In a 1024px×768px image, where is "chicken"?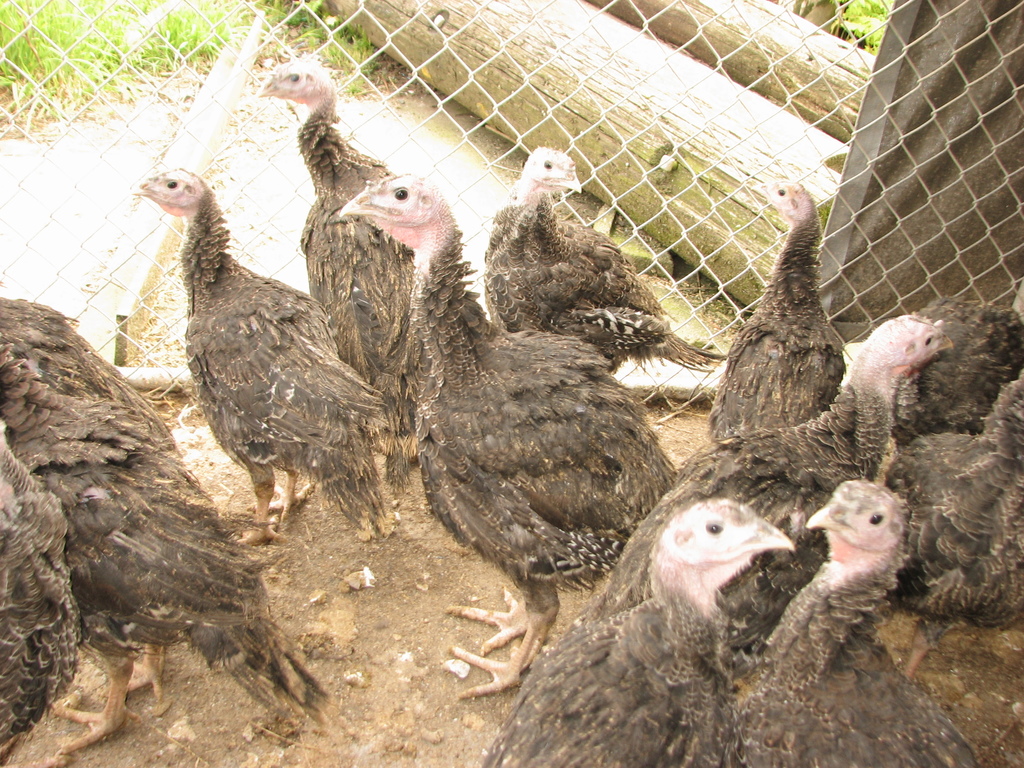
477,140,746,368.
